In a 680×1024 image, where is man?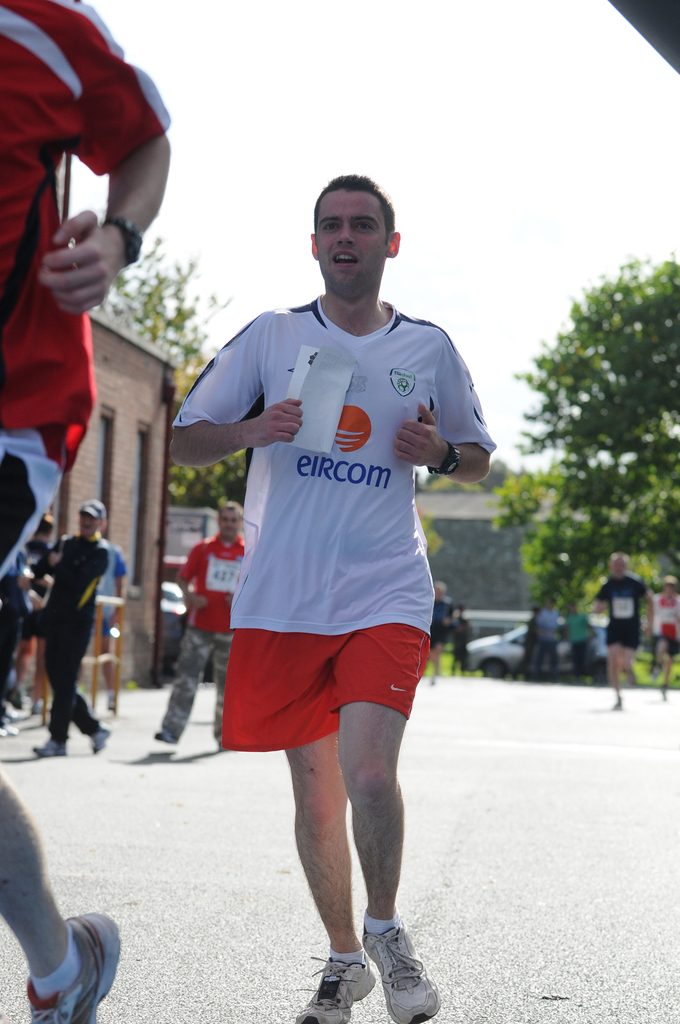
crop(0, 0, 167, 1023).
